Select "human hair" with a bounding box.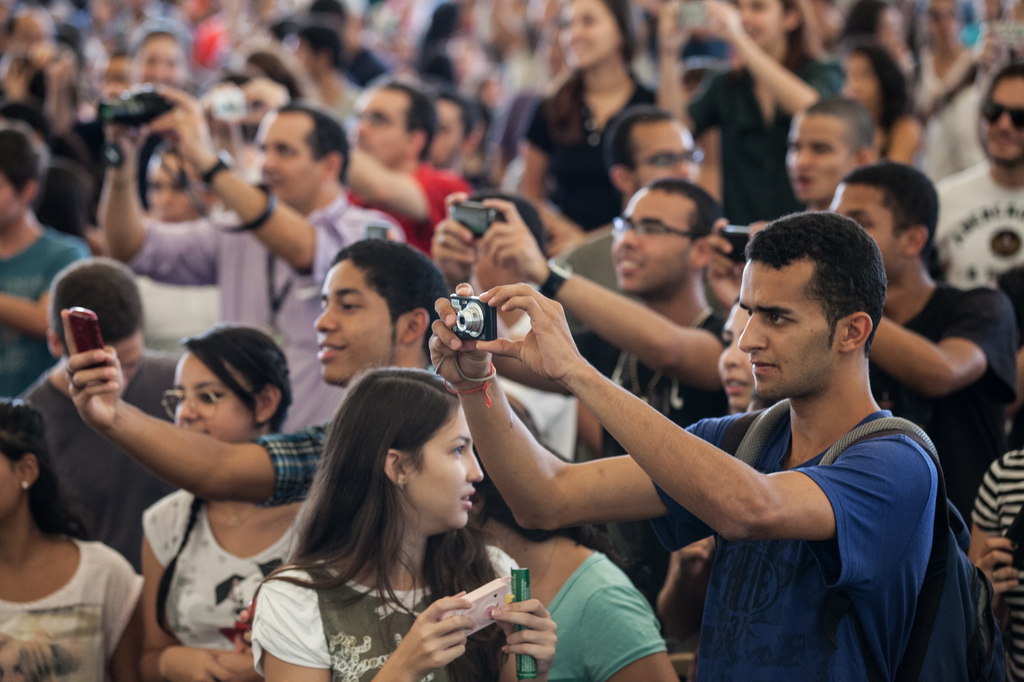
986/63/1023/100.
